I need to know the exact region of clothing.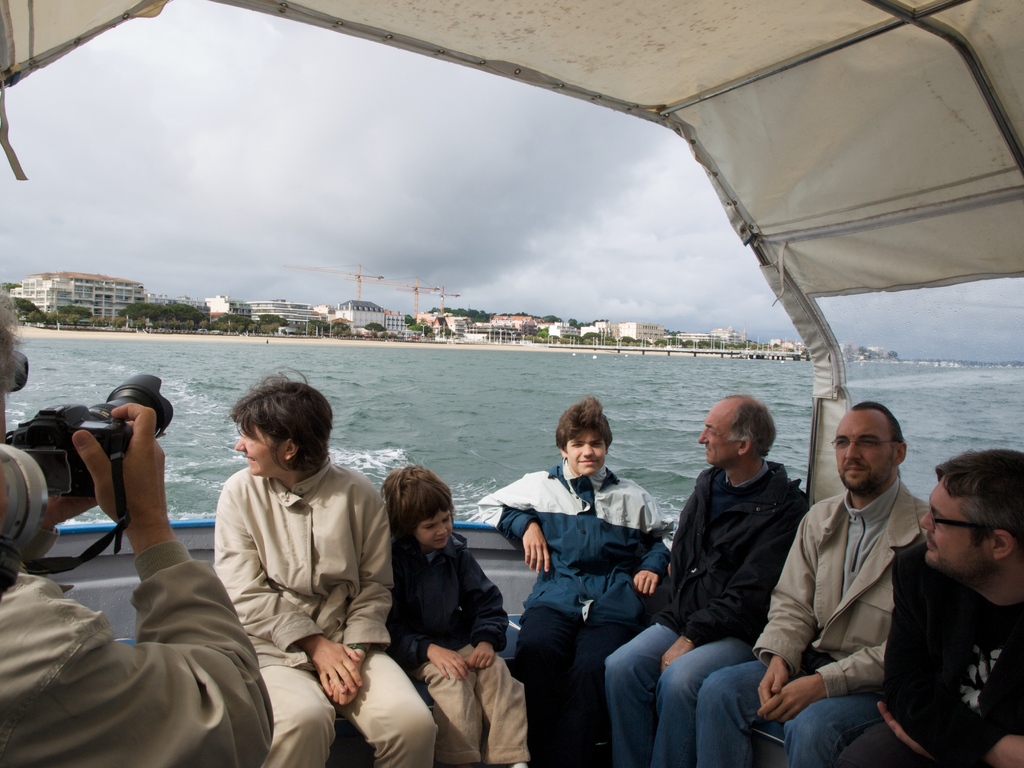
Region: (387, 528, 527, 767).
